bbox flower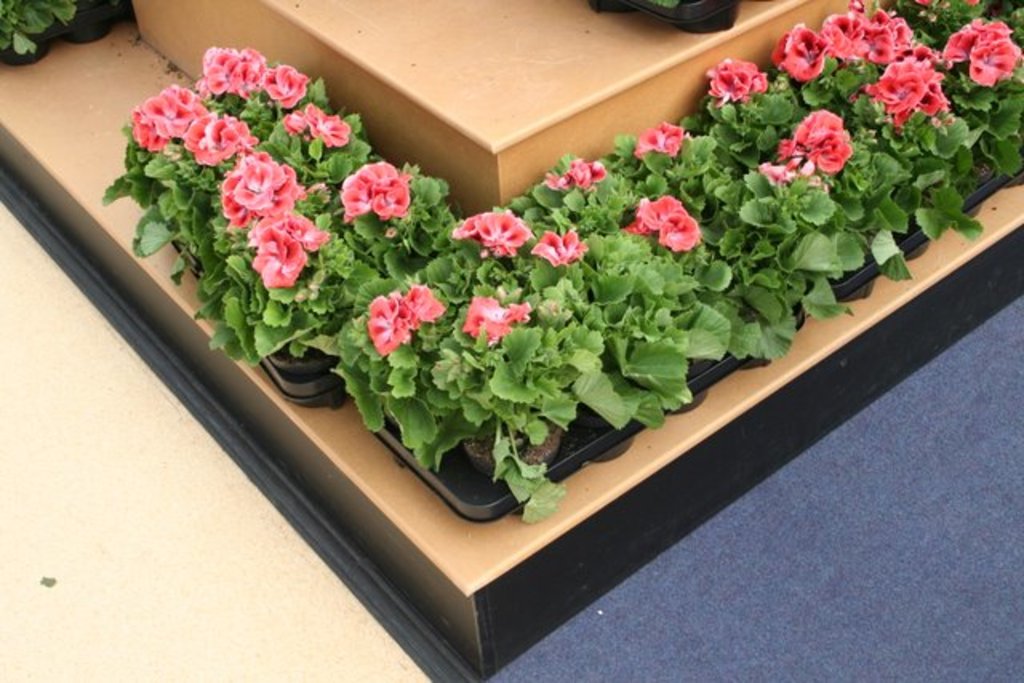
locate(218, 114, 261, 158)
